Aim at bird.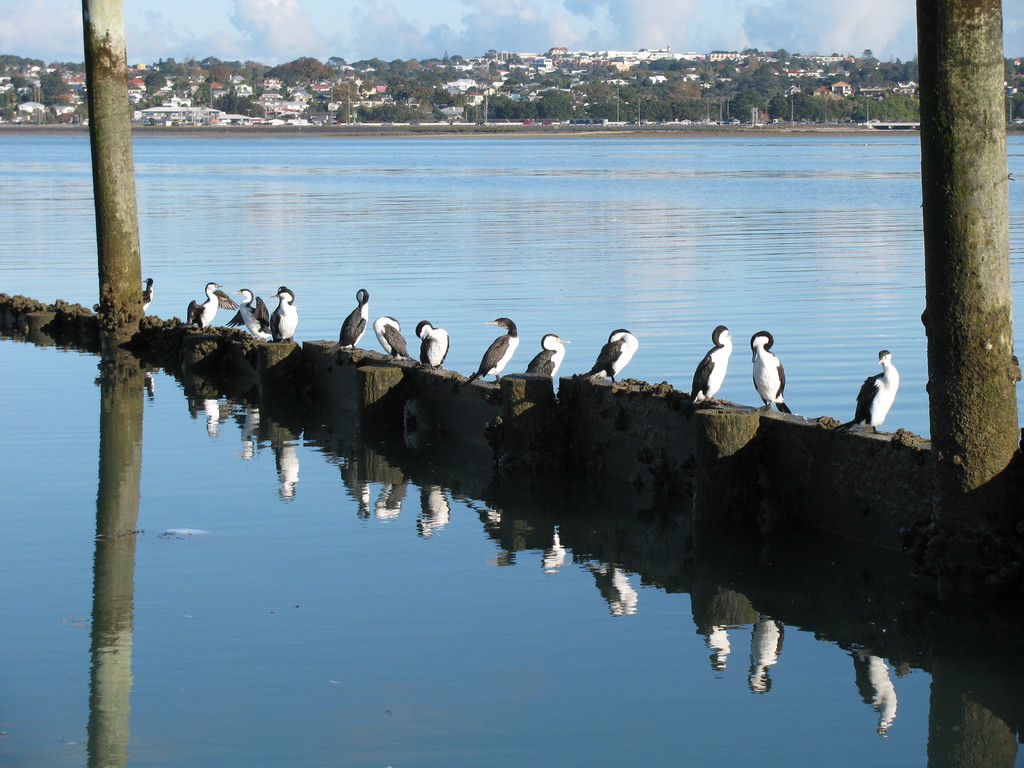
Aimed at box=[413, 315, 448, 372].
